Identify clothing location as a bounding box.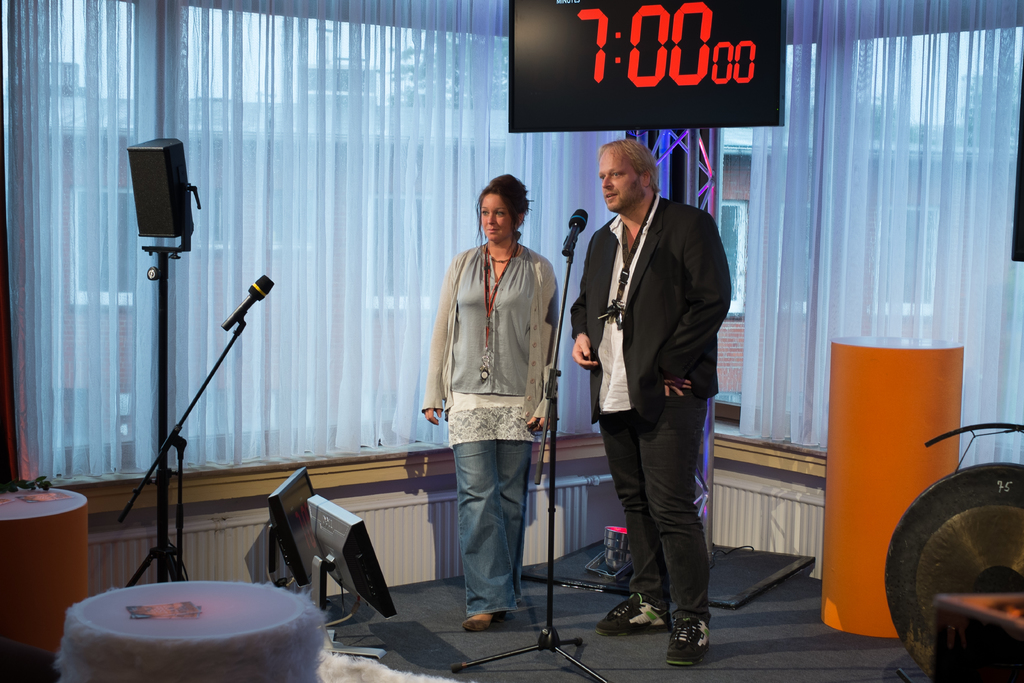
x1=568 y1=193 x2=732 y2=619.
